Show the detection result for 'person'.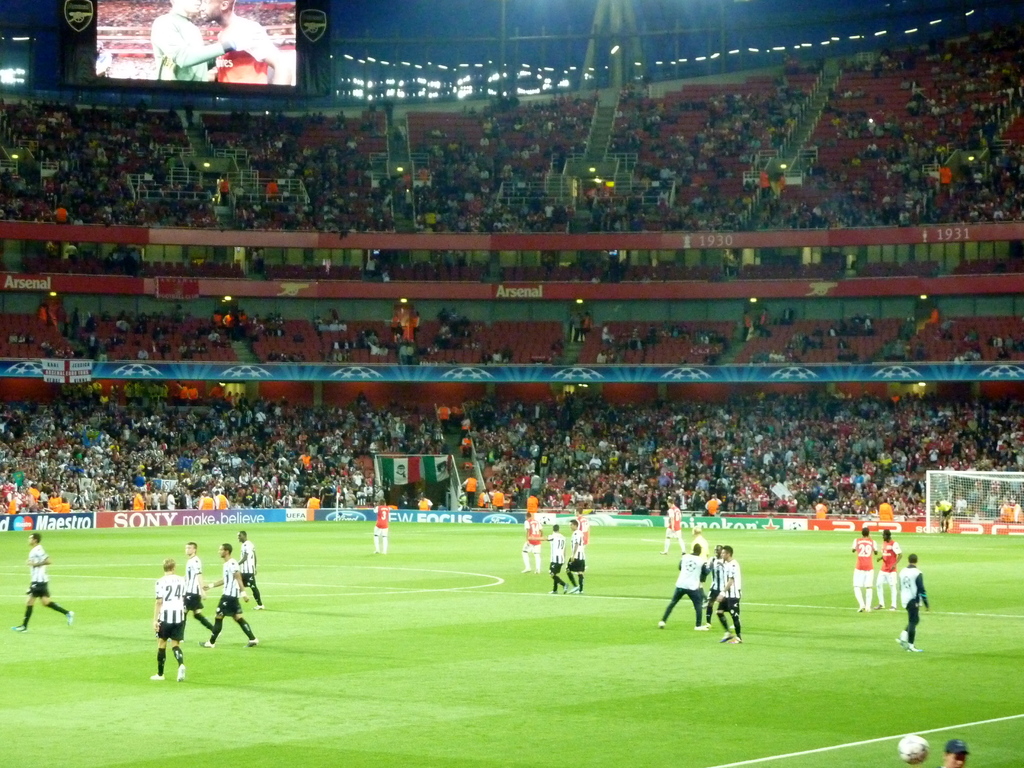
left=207, top=543, right=261, bottom=647.
